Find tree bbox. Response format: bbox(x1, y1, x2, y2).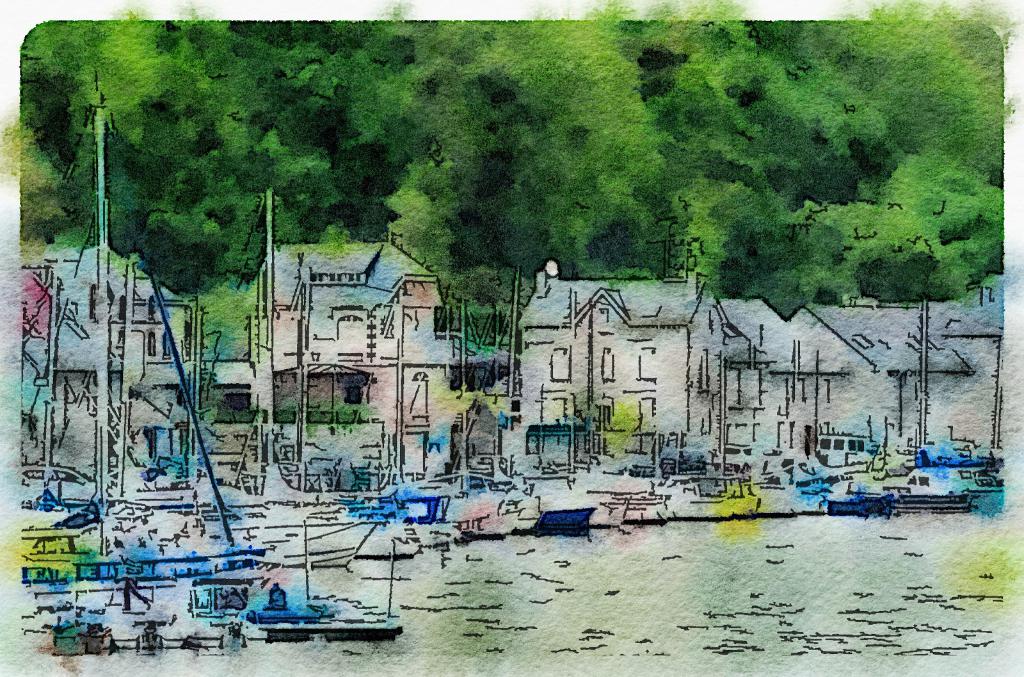
bbox(156, 22, 271, 203).
